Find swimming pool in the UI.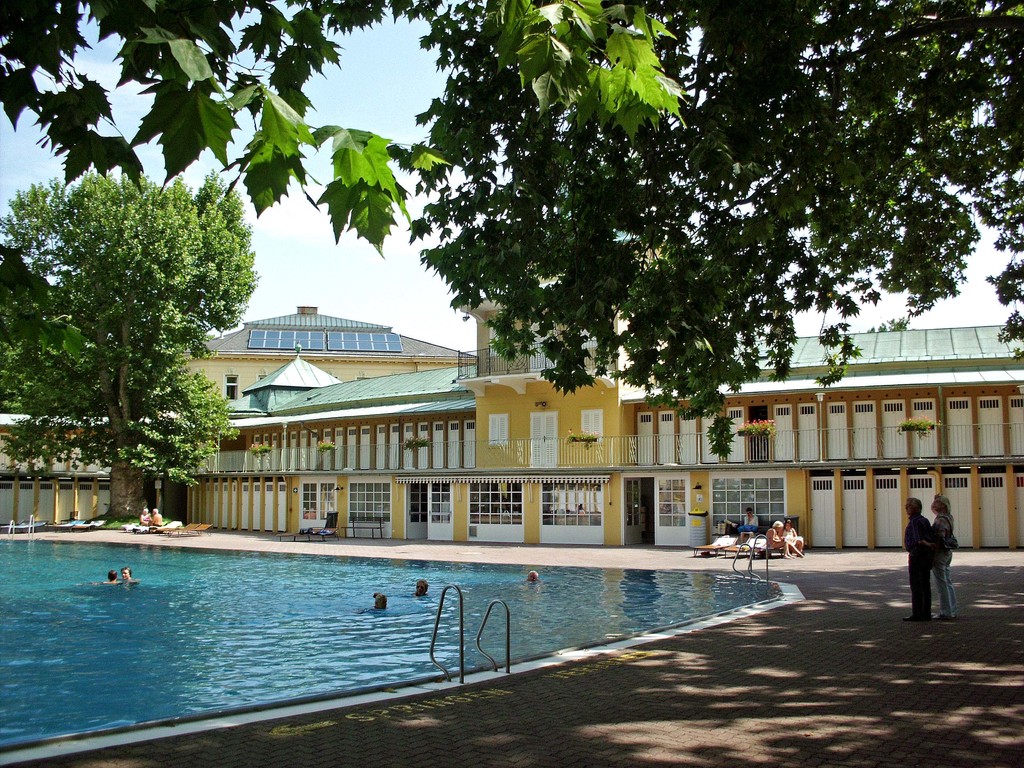
UI element at [0, 534, 804, 763].
